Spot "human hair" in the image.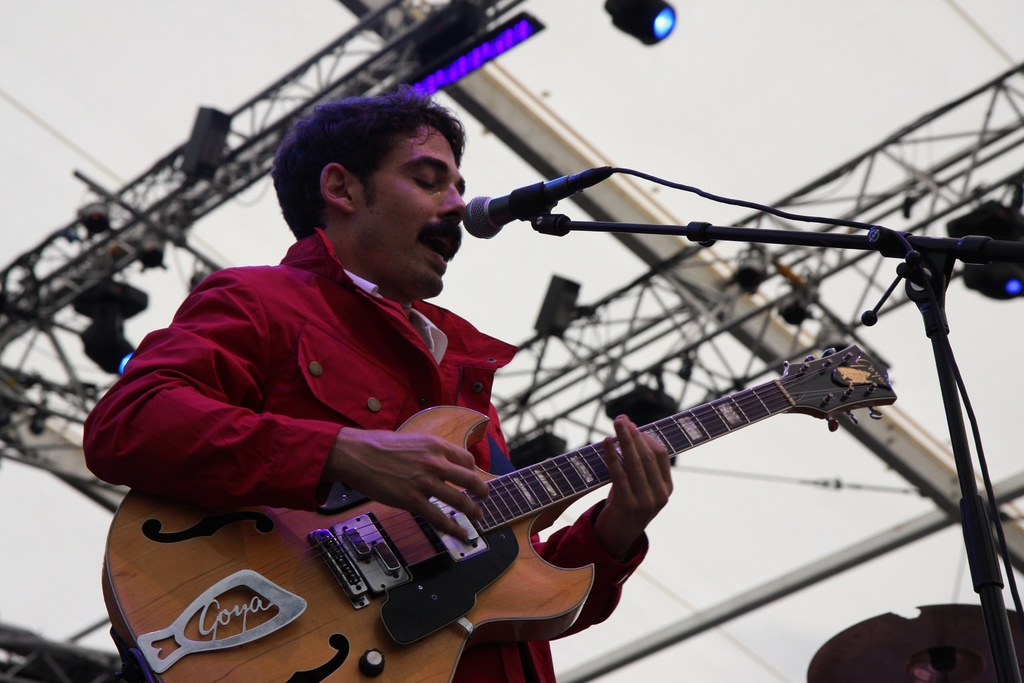
"human hair" found at box(278, 92, 469, 242).
